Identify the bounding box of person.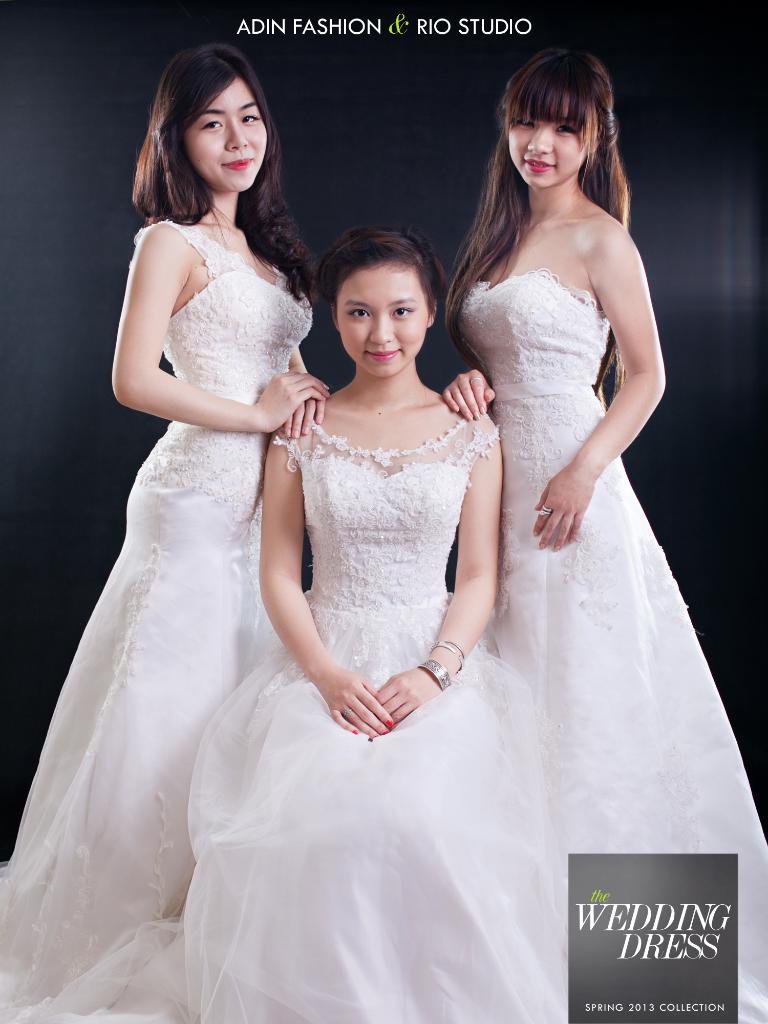
pyautogui.locateOnScreen(179, 230, 618, 1016).
